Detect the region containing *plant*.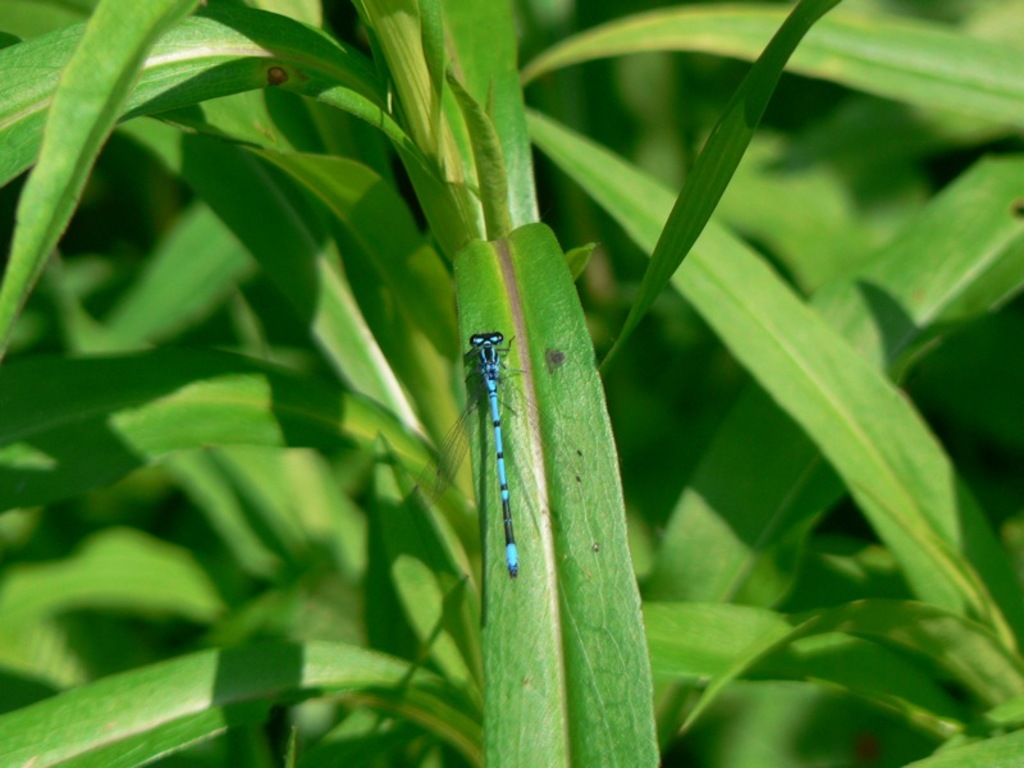
<region>0, 0, 1023, 767</region>.
